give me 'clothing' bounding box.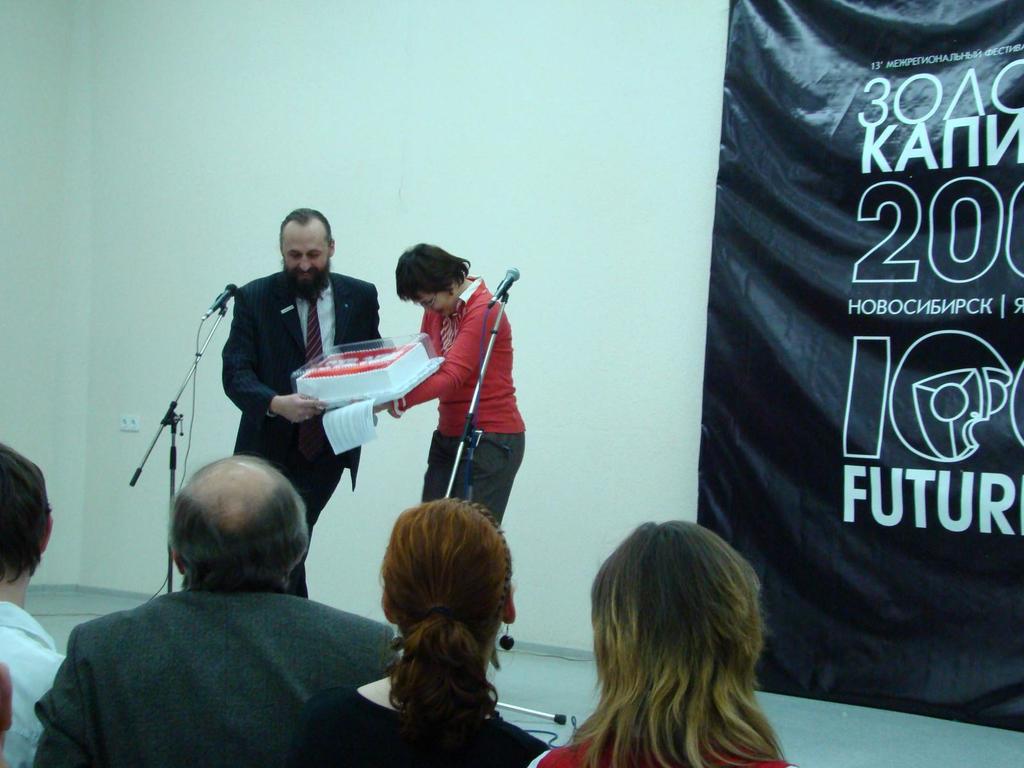
520/723/792/767.
